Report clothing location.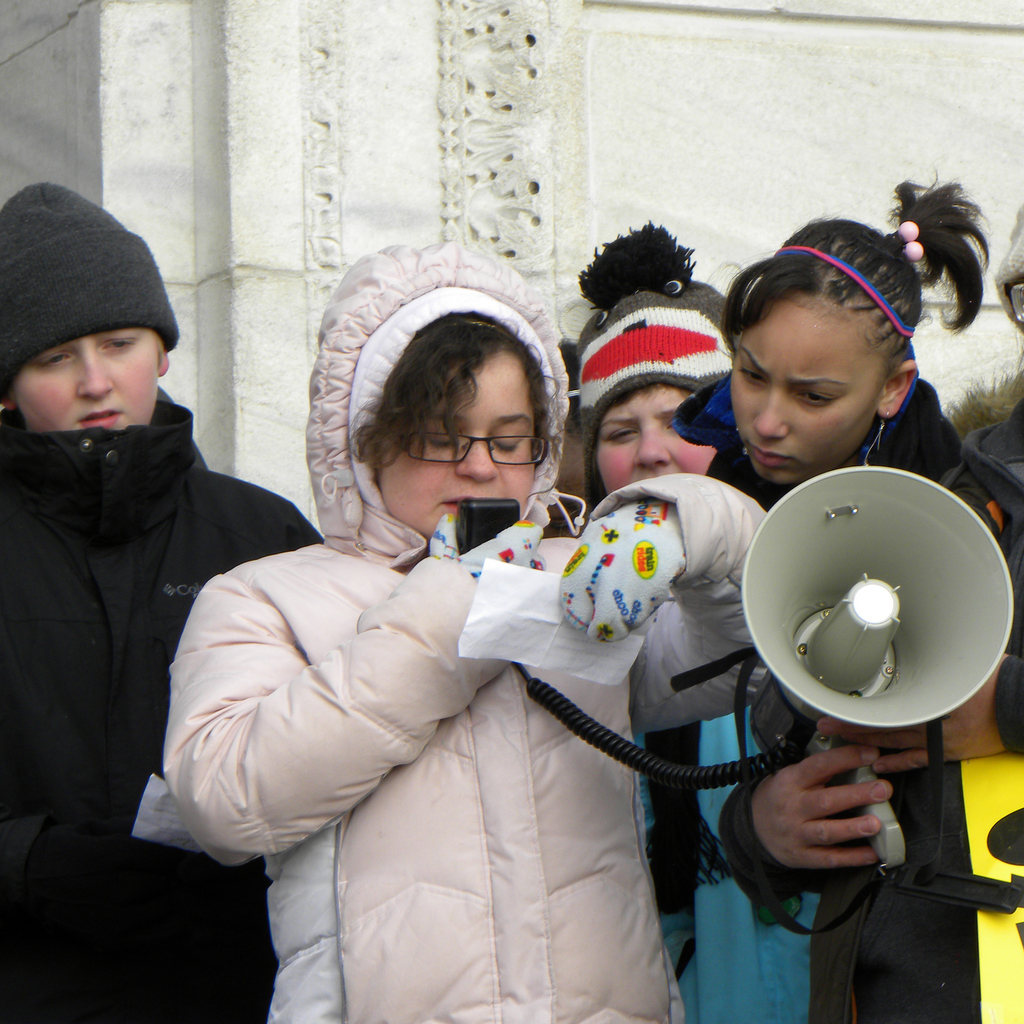
Report: 0 379 337 1023.
